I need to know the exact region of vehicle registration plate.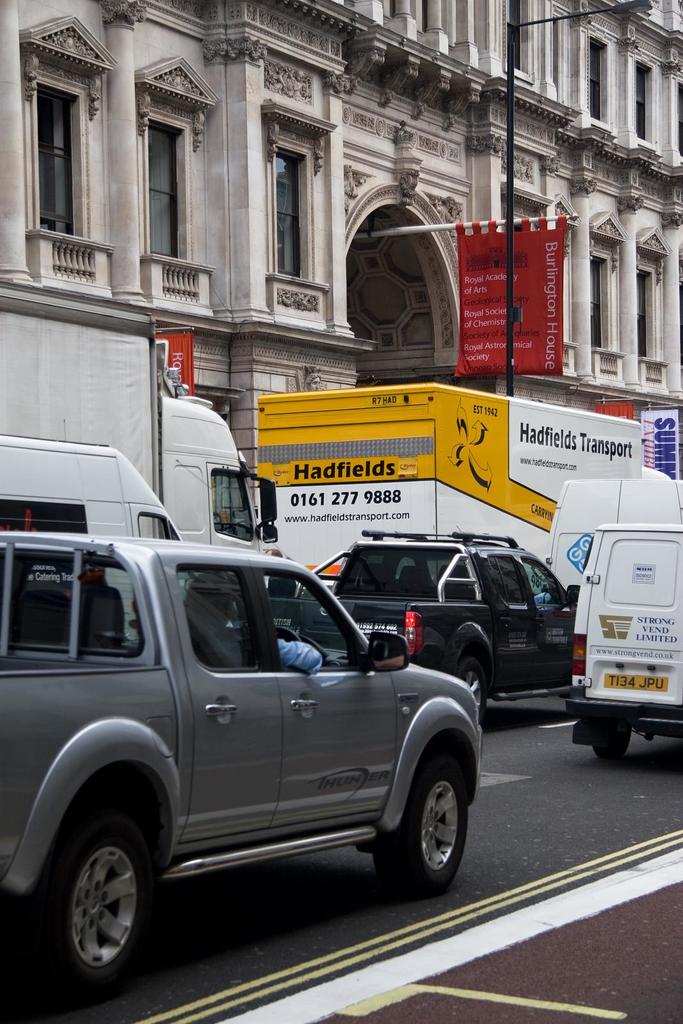
Region: 603, 671, 669, 691.
